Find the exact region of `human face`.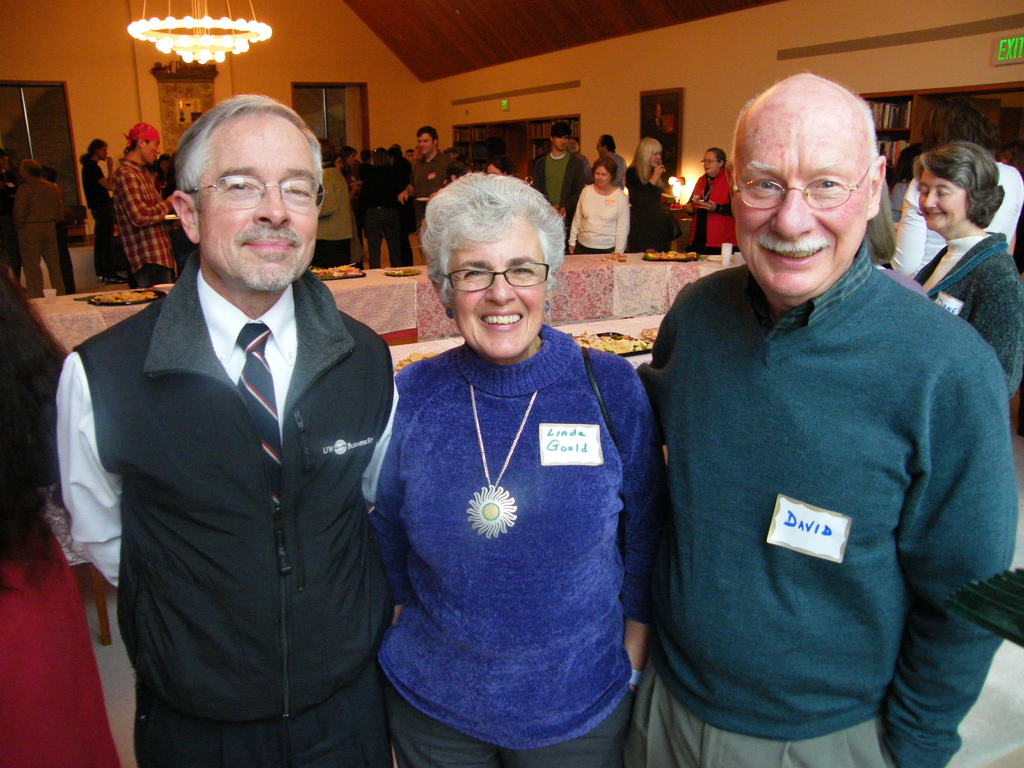
Exact region: <box>141,140,161,165</box>.
